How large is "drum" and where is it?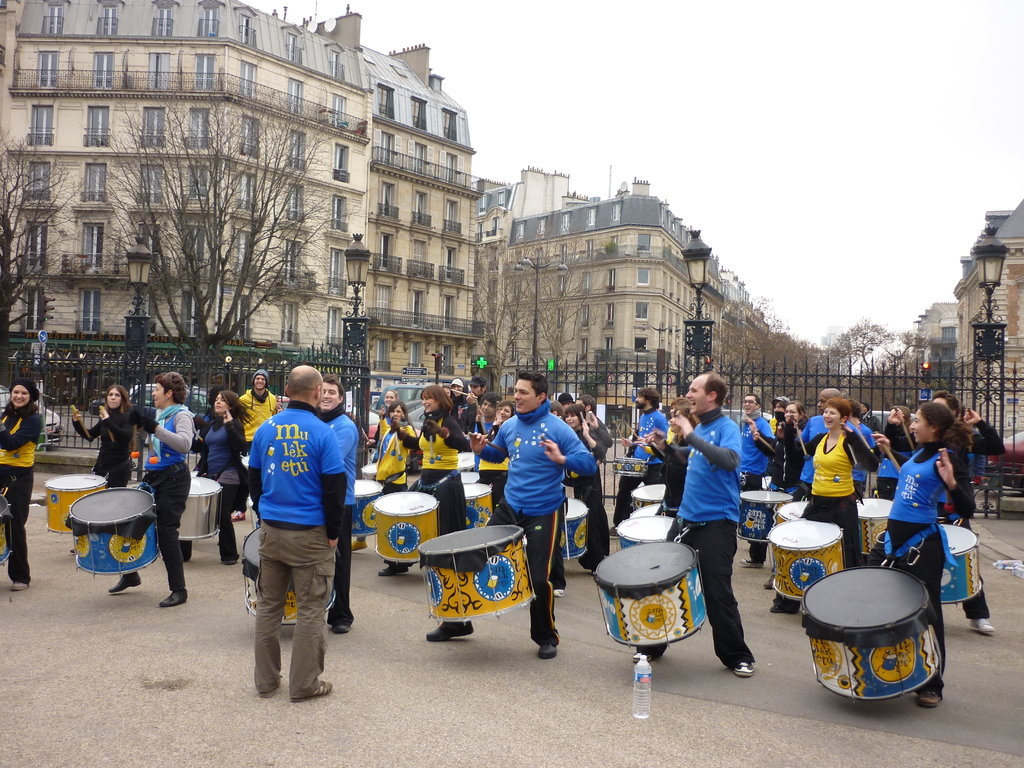
Bounding box: 243:525:337:626.
